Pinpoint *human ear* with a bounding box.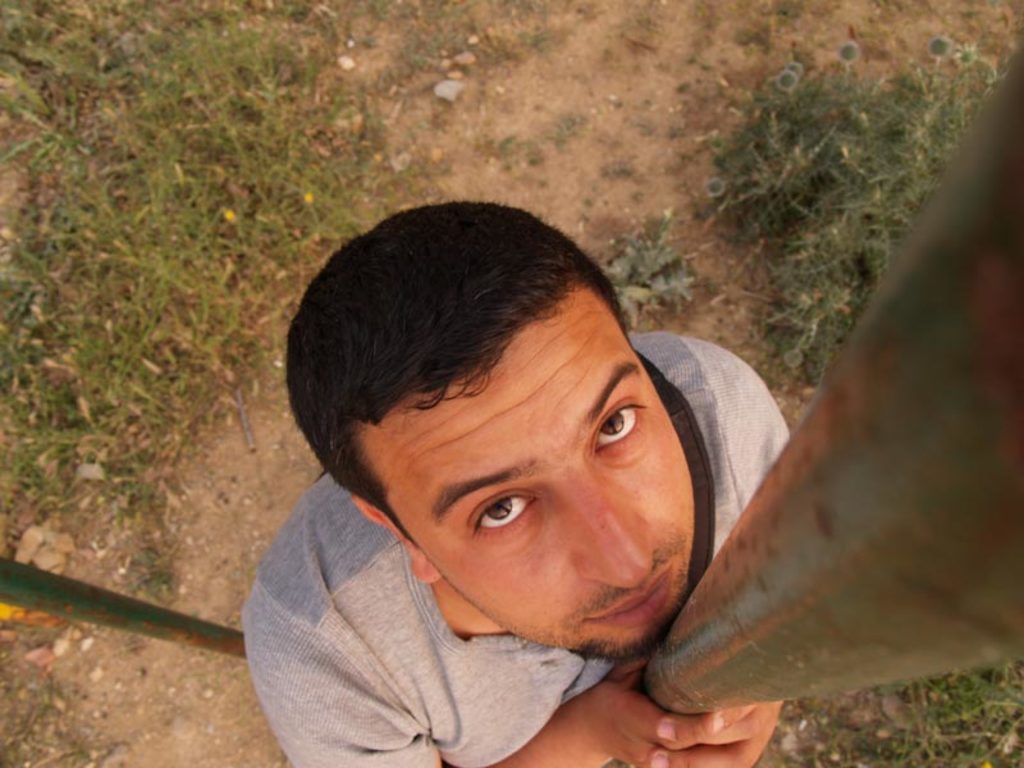
(348, 498, 440, 582).
